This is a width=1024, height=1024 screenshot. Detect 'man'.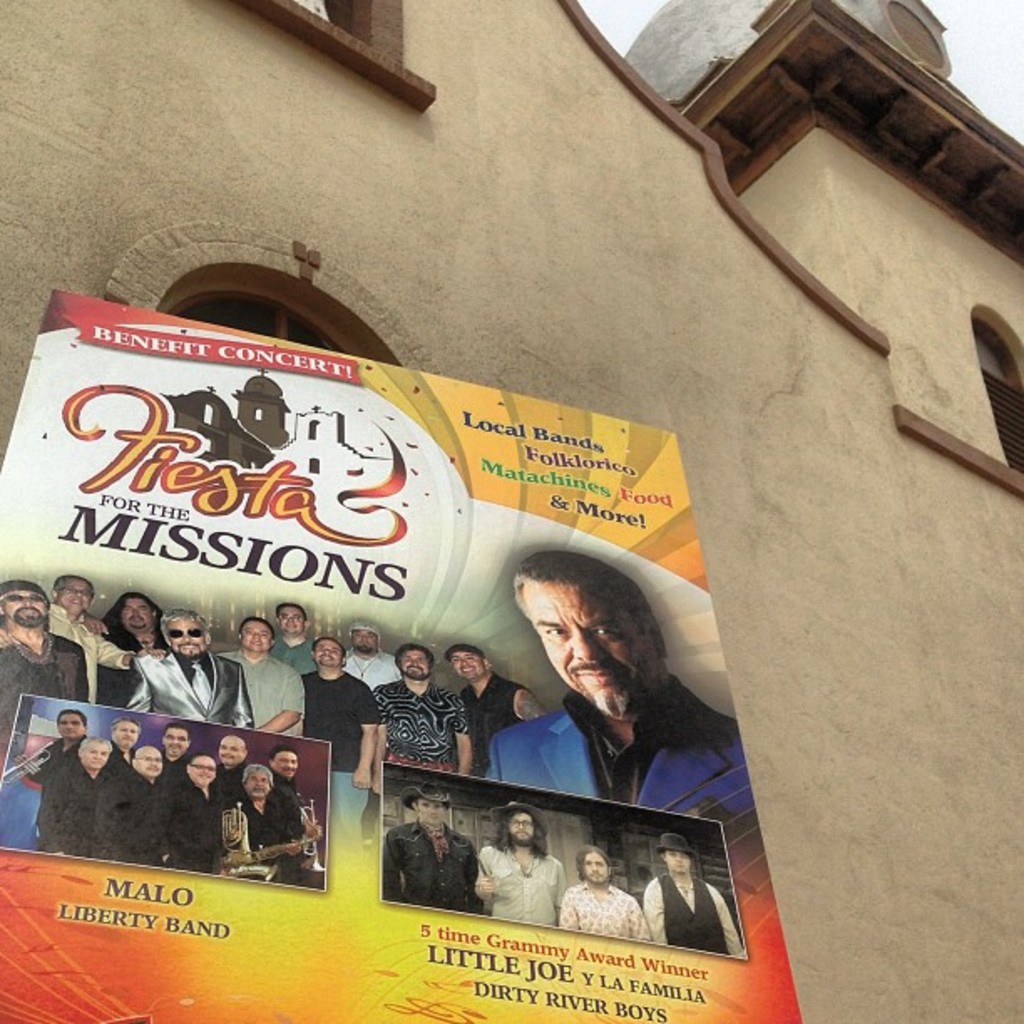
rect(637, 832, 746, 962).
